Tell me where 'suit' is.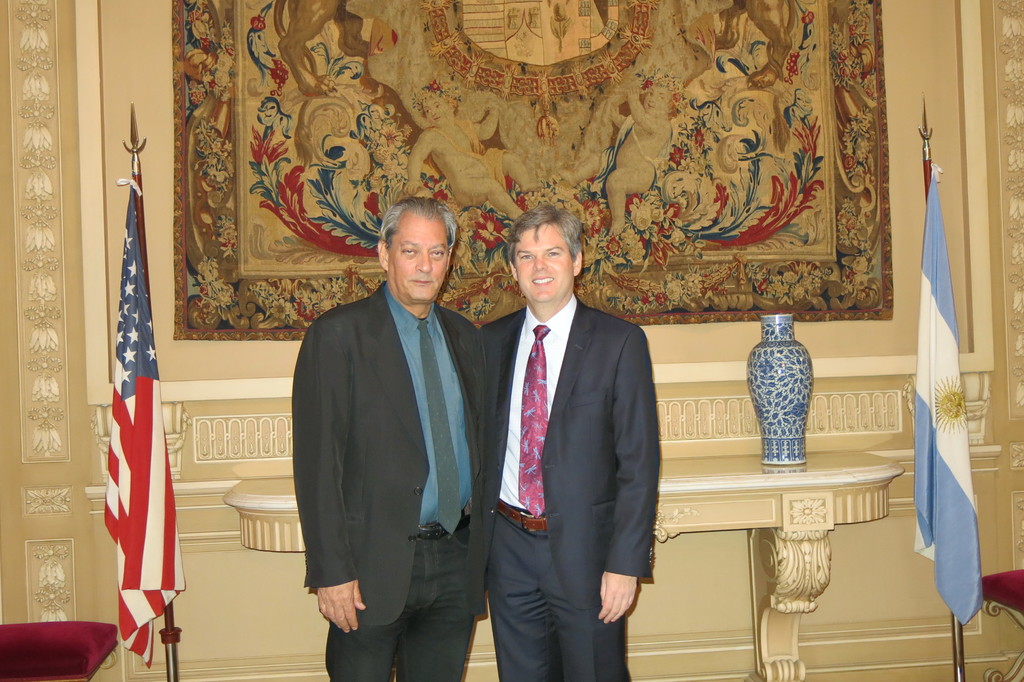
'suit' is at left=463, top=204, right=622, bottom=660.
